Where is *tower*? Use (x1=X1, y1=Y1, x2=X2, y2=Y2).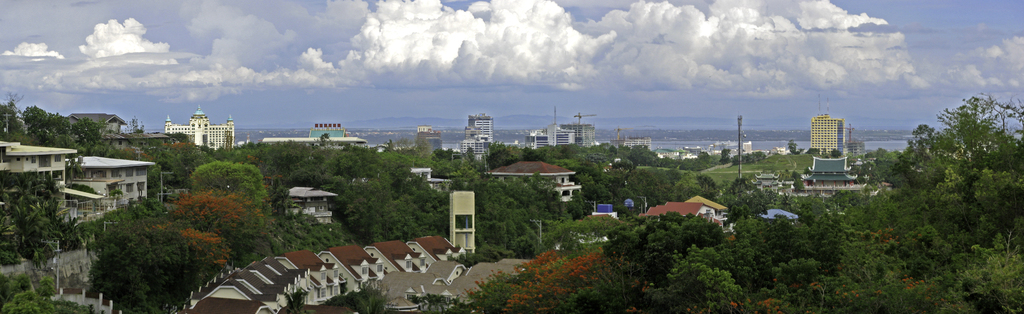
(x1=465, y1=116, x2=500, y2=148).
